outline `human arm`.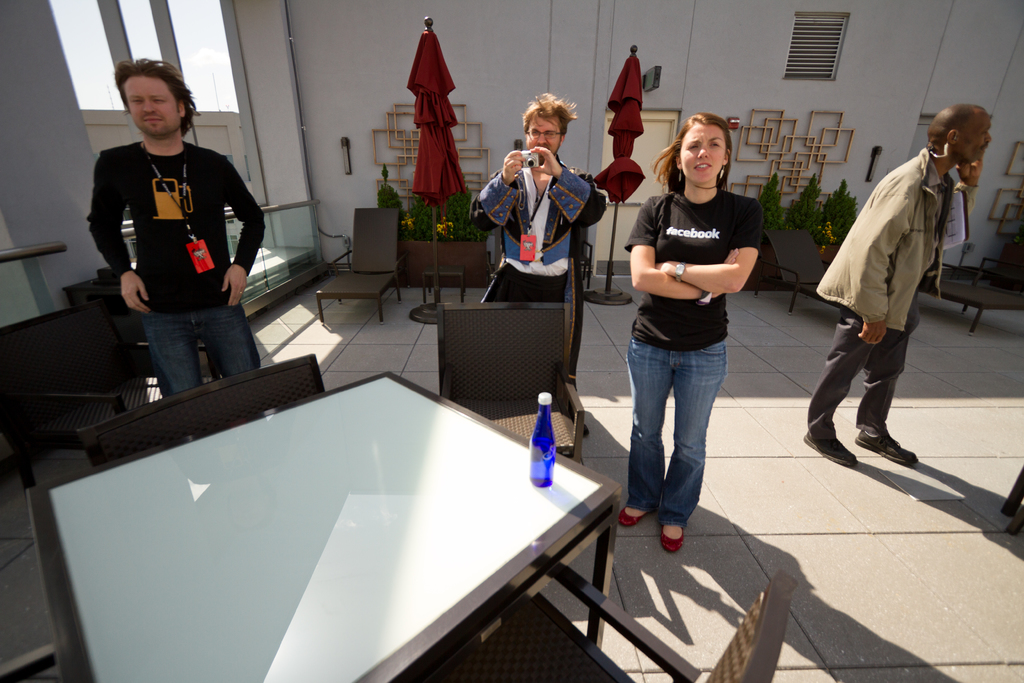
Outline: Rect(120, 269, 148, 313).
